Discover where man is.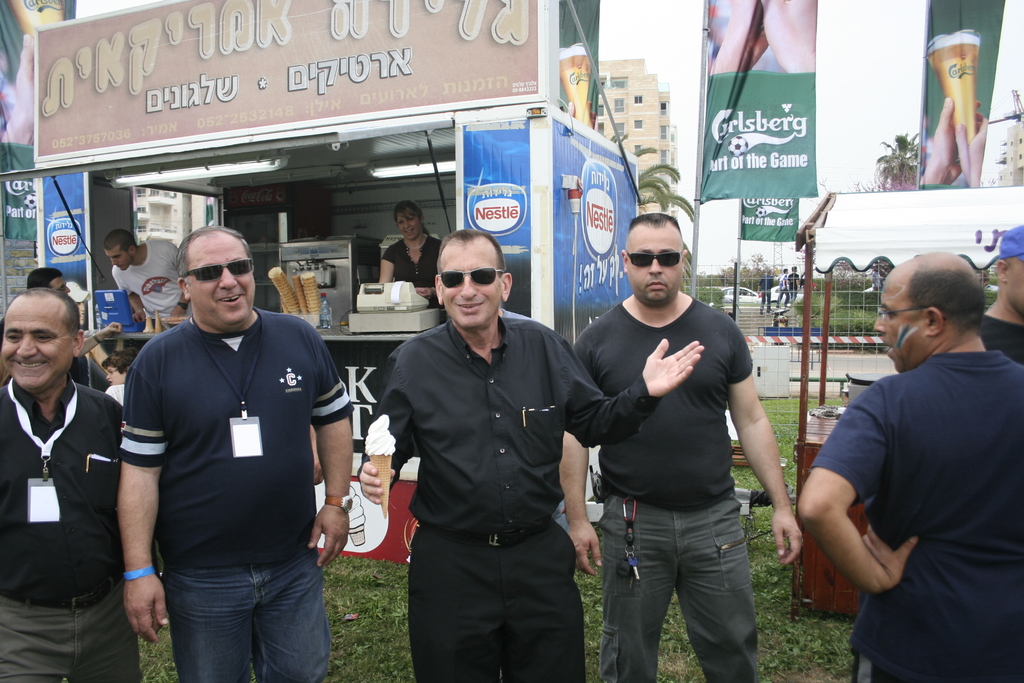
Discovered at crop(789, 265, 796, 299).
